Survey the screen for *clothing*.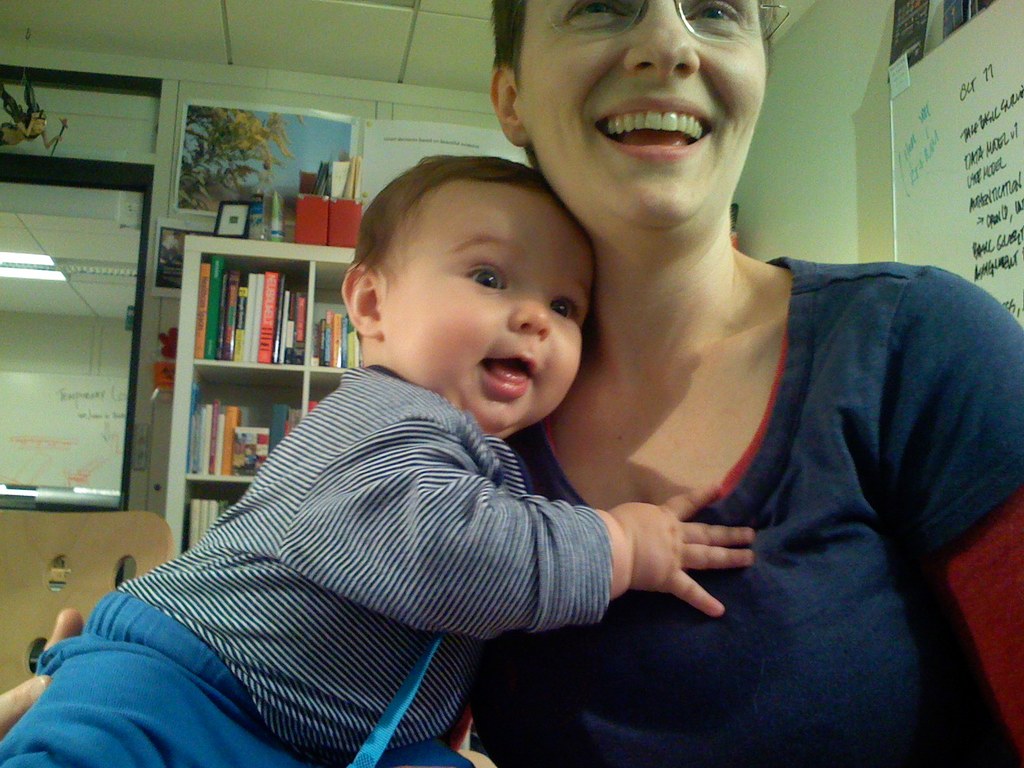
Survey found: <box>57,296,730,750</box>.
